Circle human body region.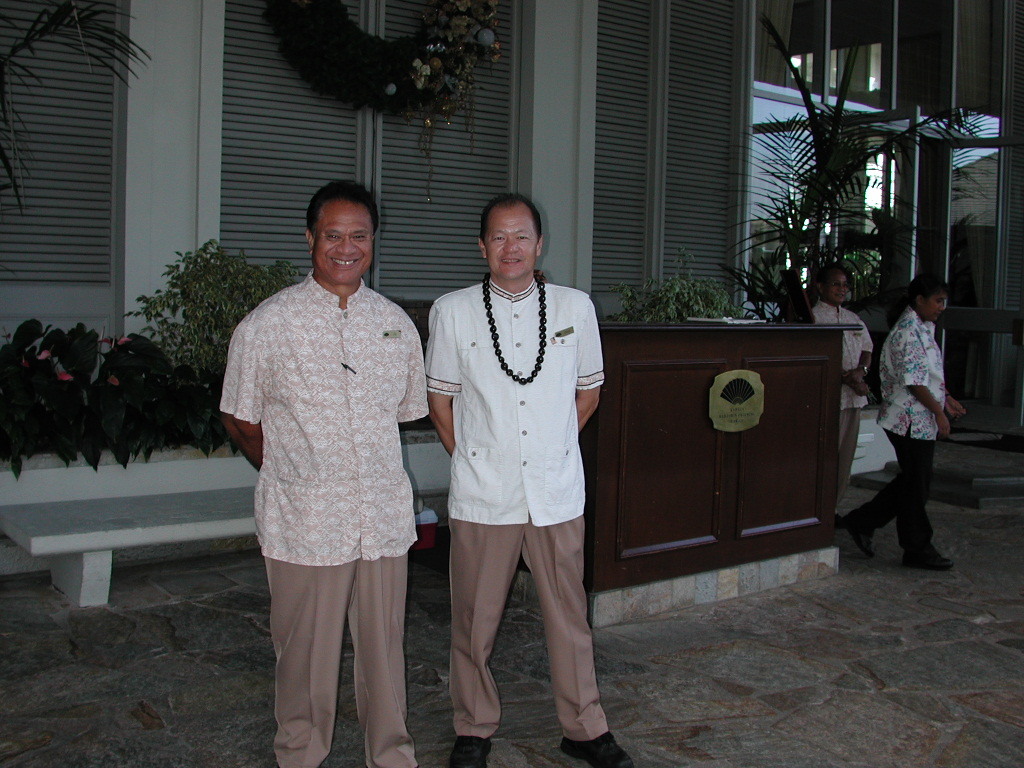
Region: pyautogui.locateOnScreen(844, 315, 967, 575).
